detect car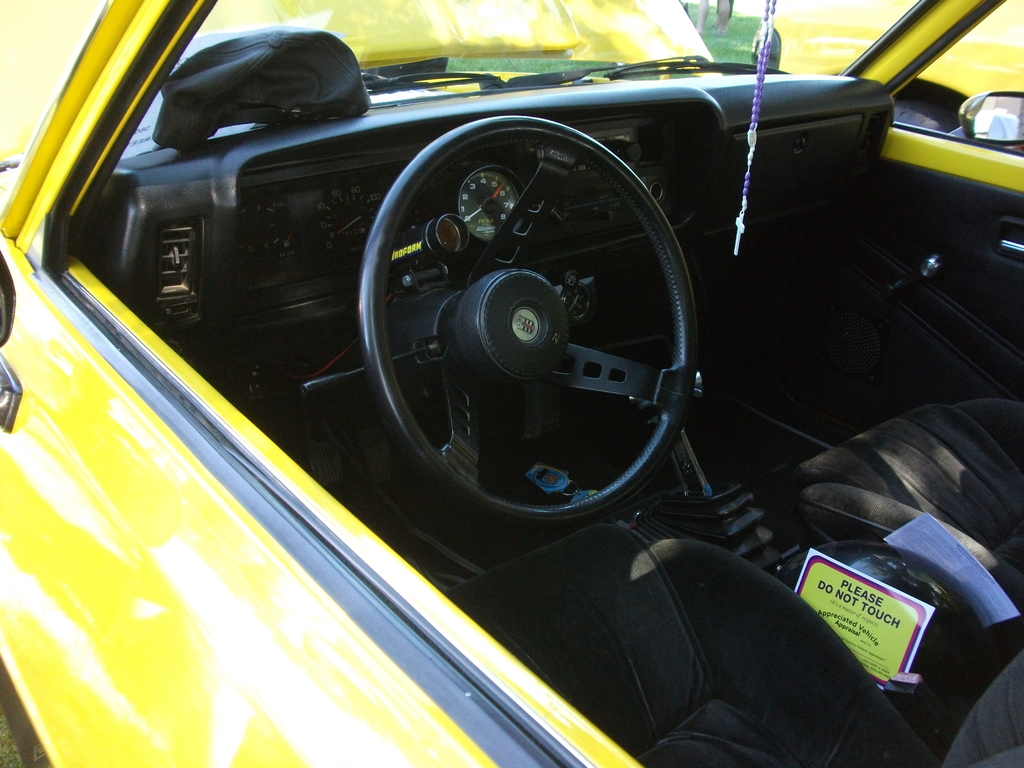
0,0,1021,767
